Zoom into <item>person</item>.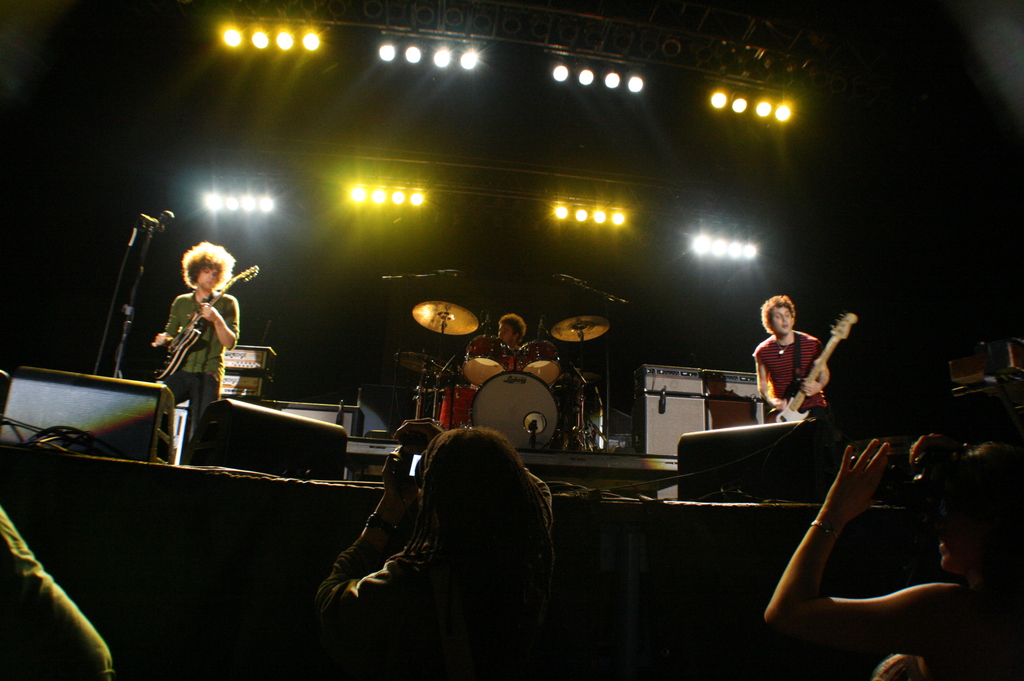
Zoom target: 492/310/531/372.
